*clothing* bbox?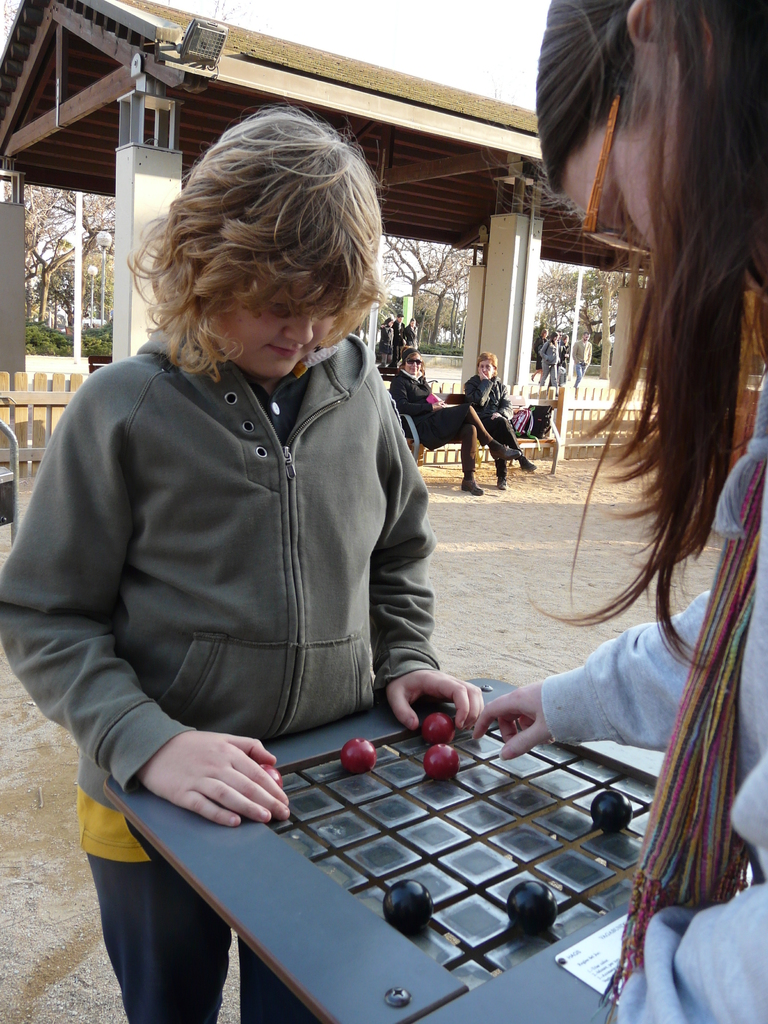
locate(454, 385, 541, 468)
